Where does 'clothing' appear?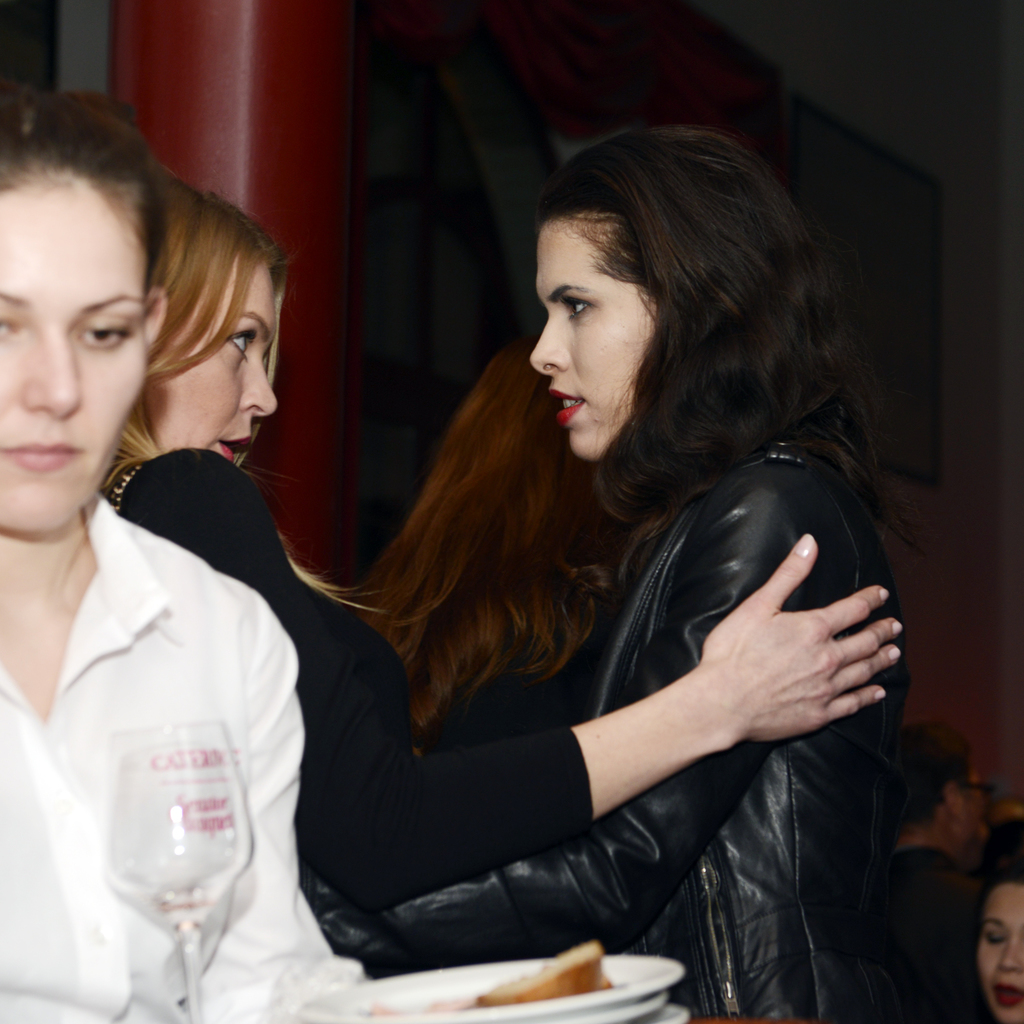
Appears at box=[295, 438, 913, 1023].
